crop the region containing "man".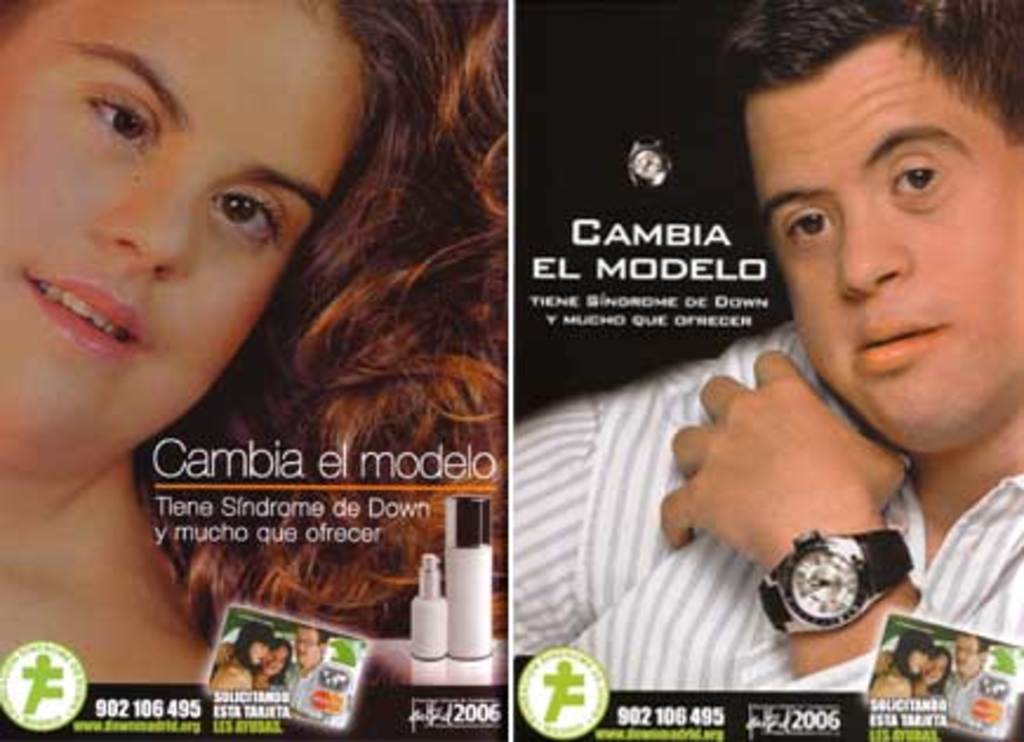
Crop region: {"x1": 541, "y1": 19, "x2": 1023, "y2": 695}.
